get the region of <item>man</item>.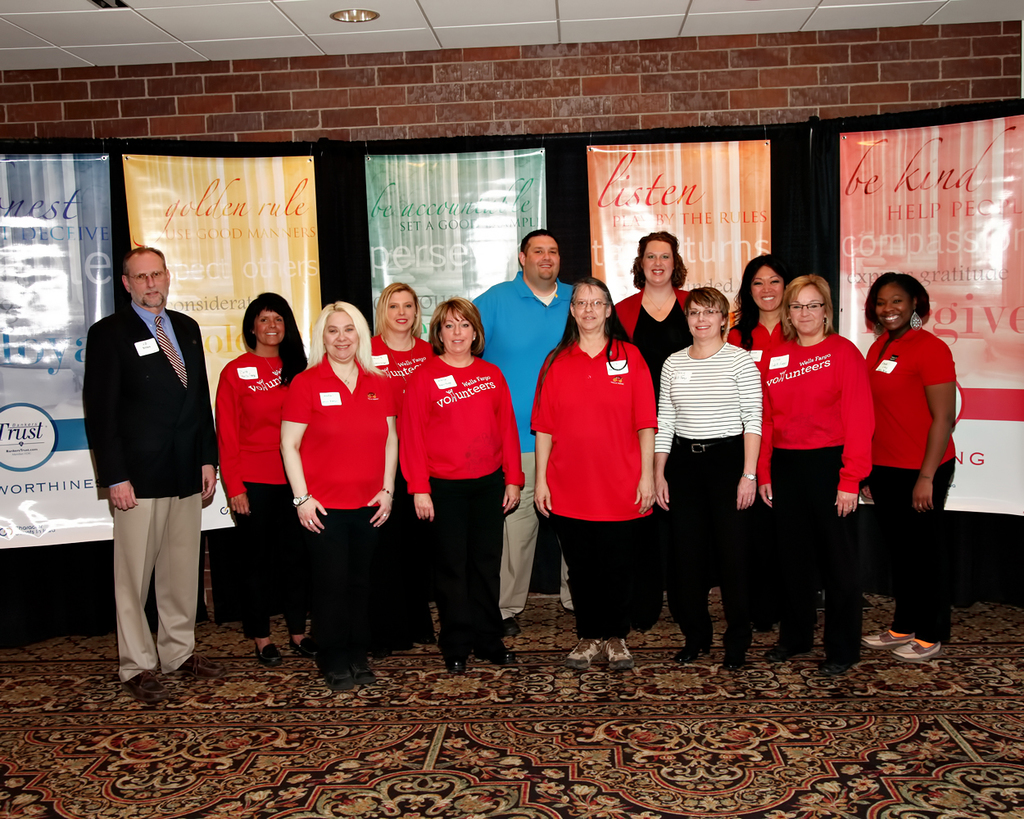
region(464, 229, 587, 636).
